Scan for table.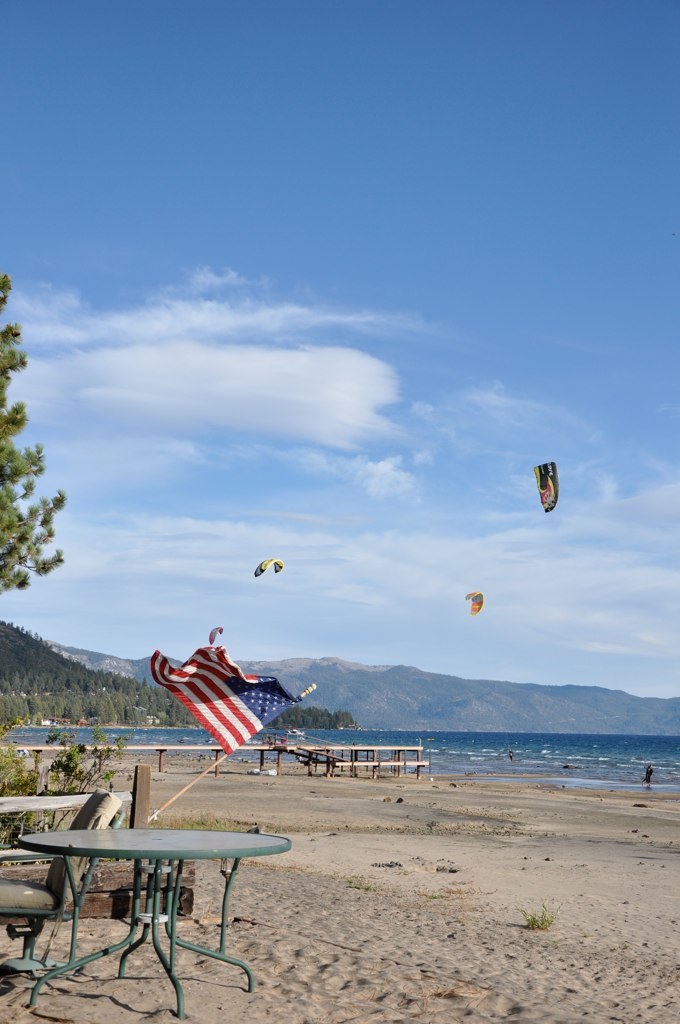
Scan result: crop(0, 839, 287, 985).
